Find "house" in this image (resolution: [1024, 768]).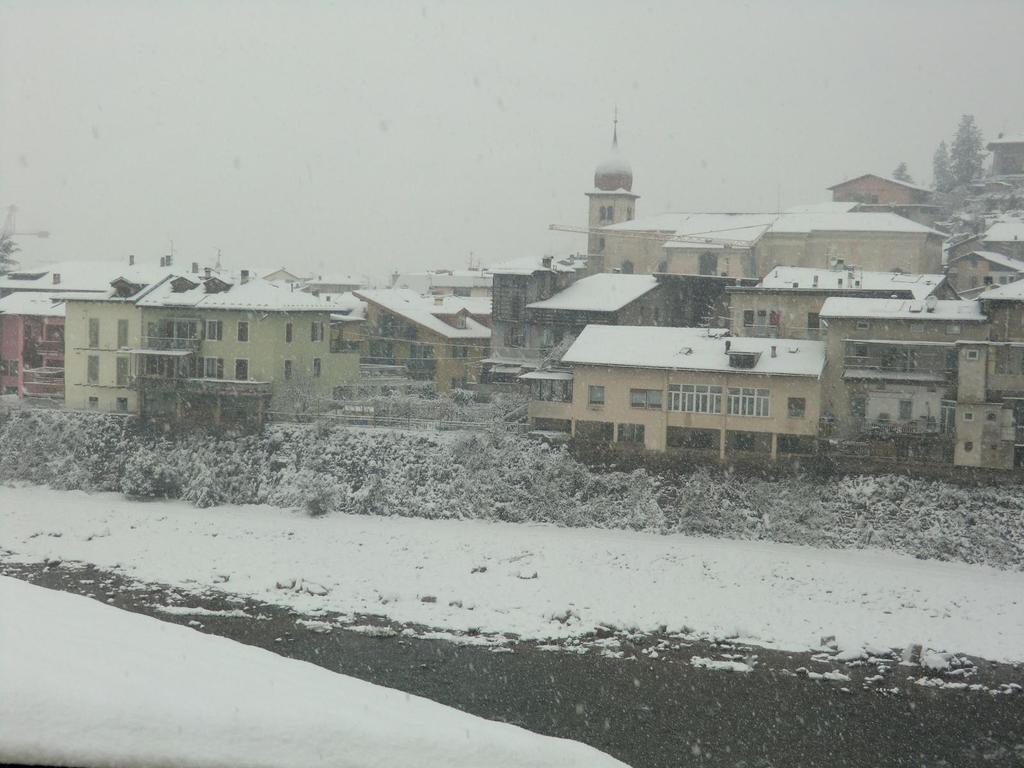
938, 211, 1023, 252.
